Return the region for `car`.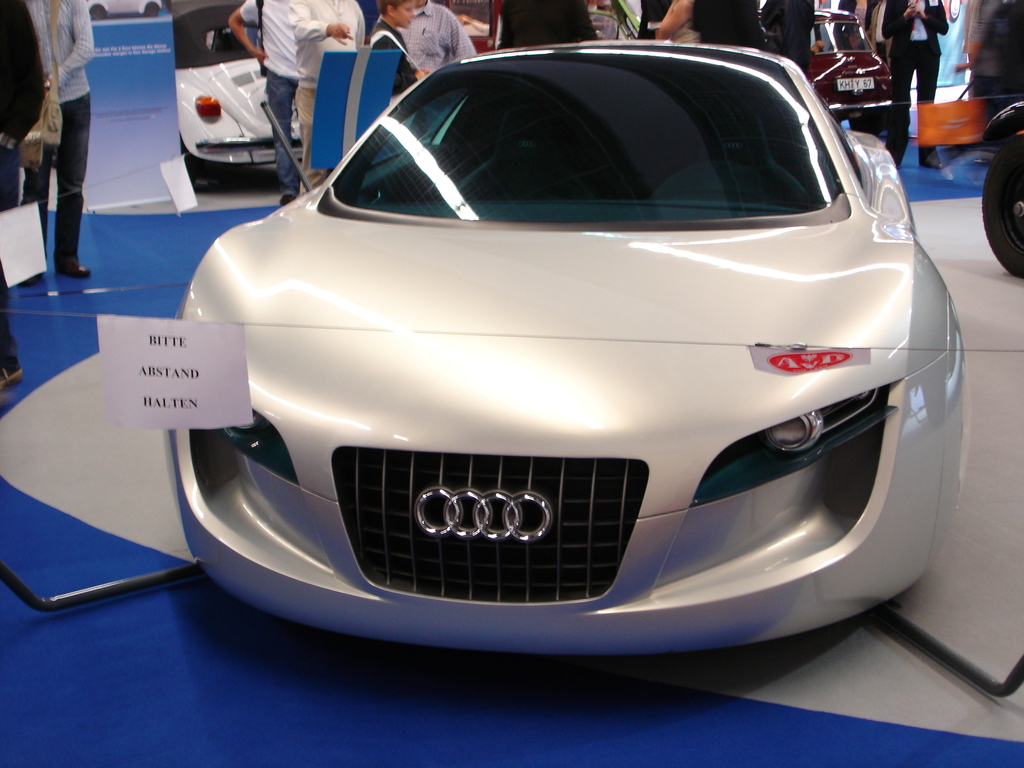
bbox(802, 5, 897, 135).
